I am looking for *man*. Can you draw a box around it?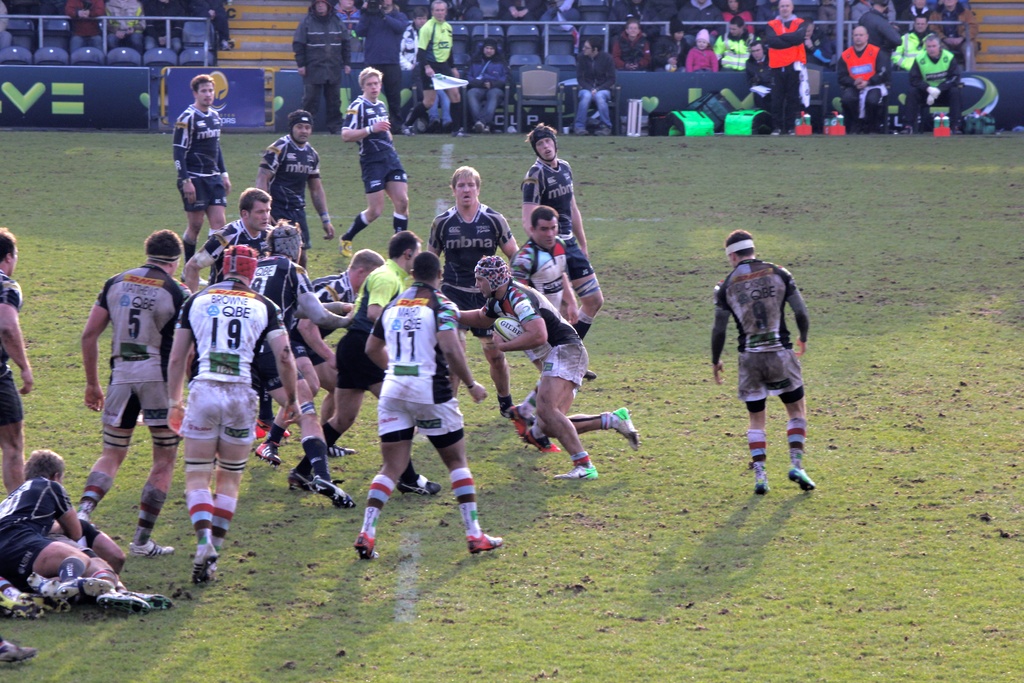
Sure, the bounding box is Rect(353, 251, 510, 559).
